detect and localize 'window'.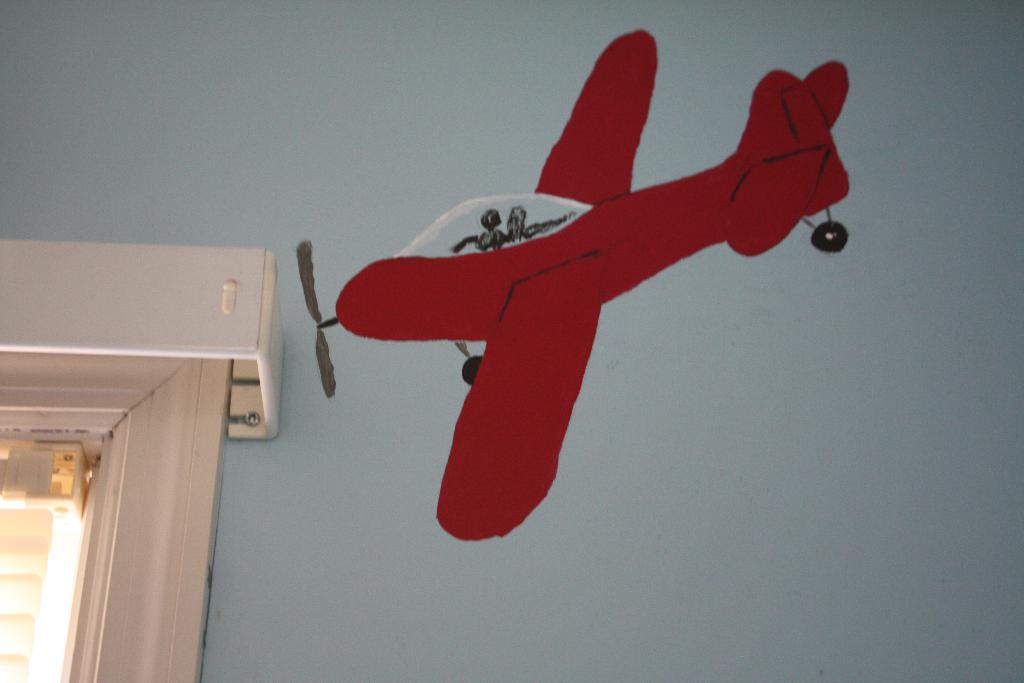
Localized at 0 349 235 681.
